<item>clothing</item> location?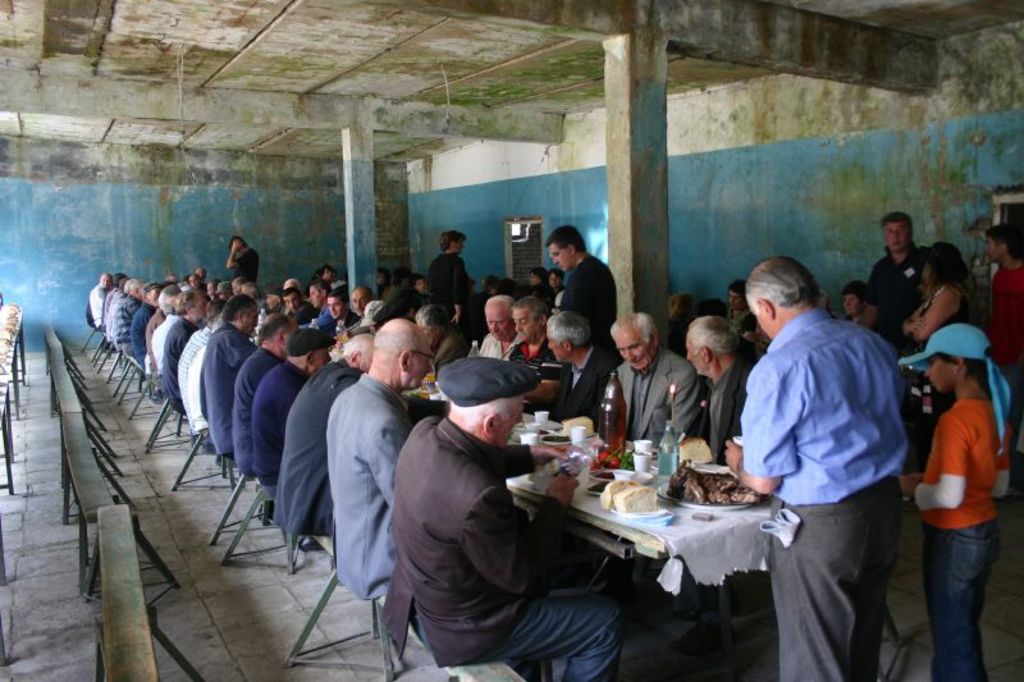
{"x1": 982, "y1": 261, "x2": 1023, "y2": 380}
